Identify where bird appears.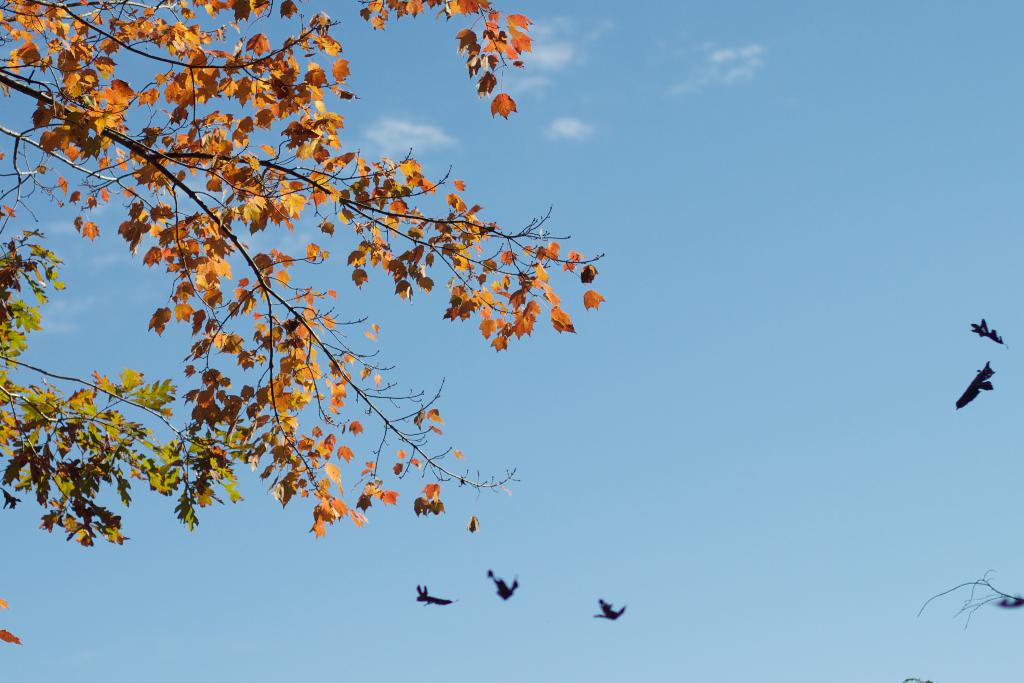
Appears at rect(593, 598, 628, 622).
